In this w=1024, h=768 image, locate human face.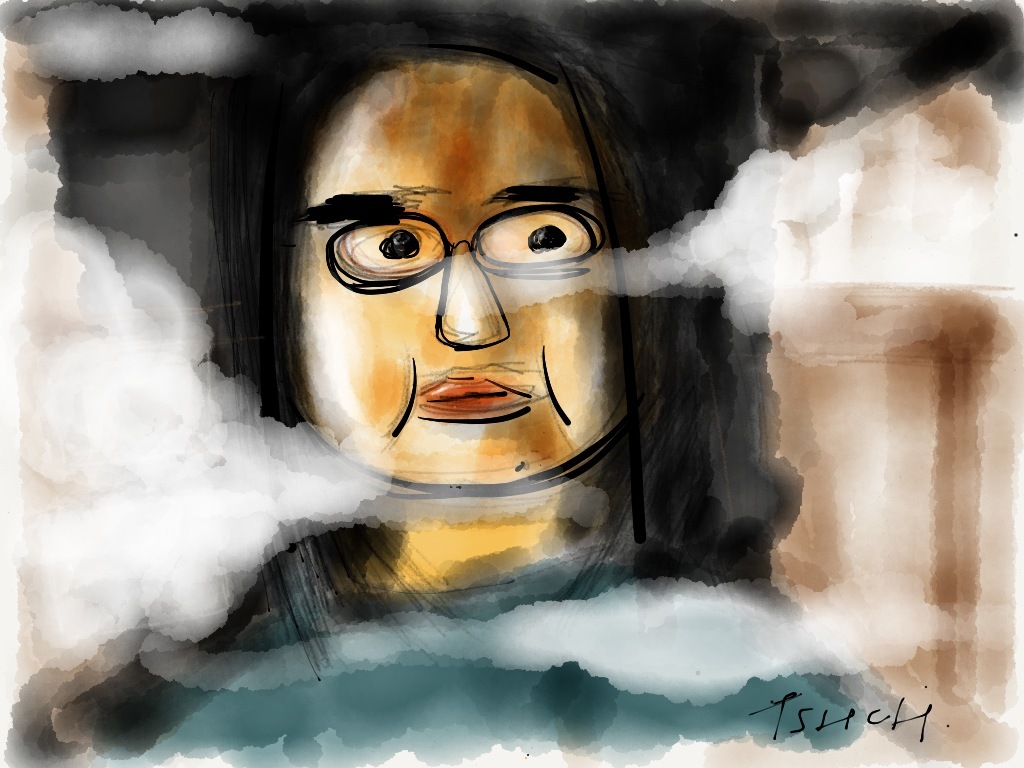
Bounding box: [left=301, top=56, right=633, bottom=491].
